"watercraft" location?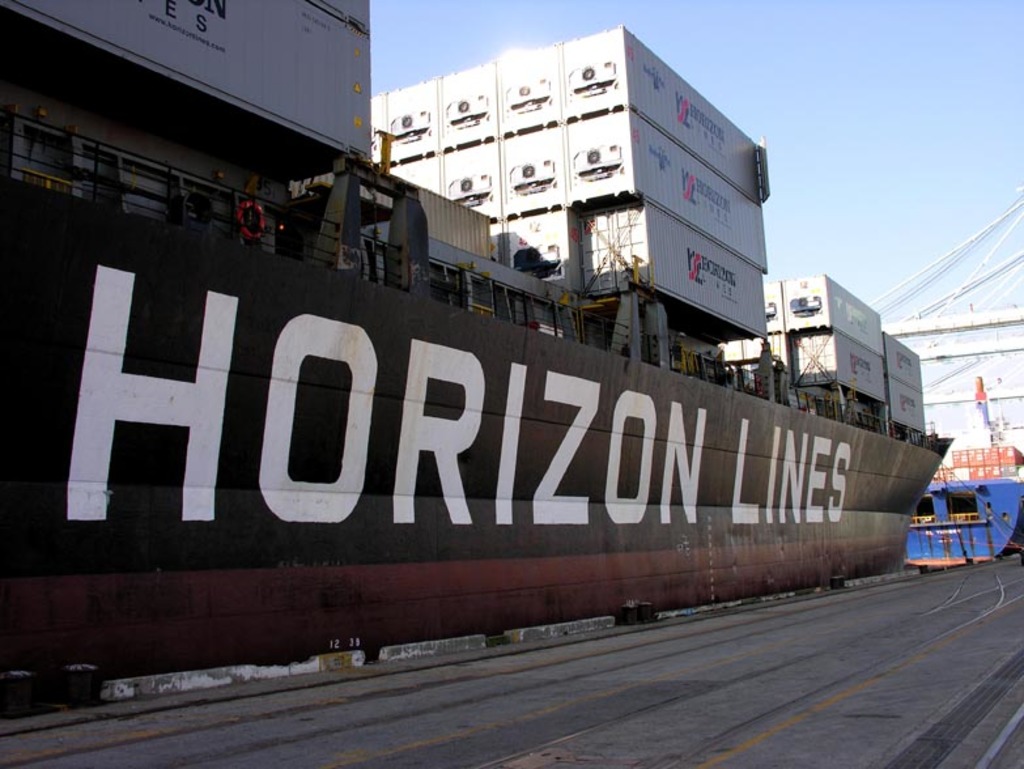
bbox(0, 0, 959, 693)
